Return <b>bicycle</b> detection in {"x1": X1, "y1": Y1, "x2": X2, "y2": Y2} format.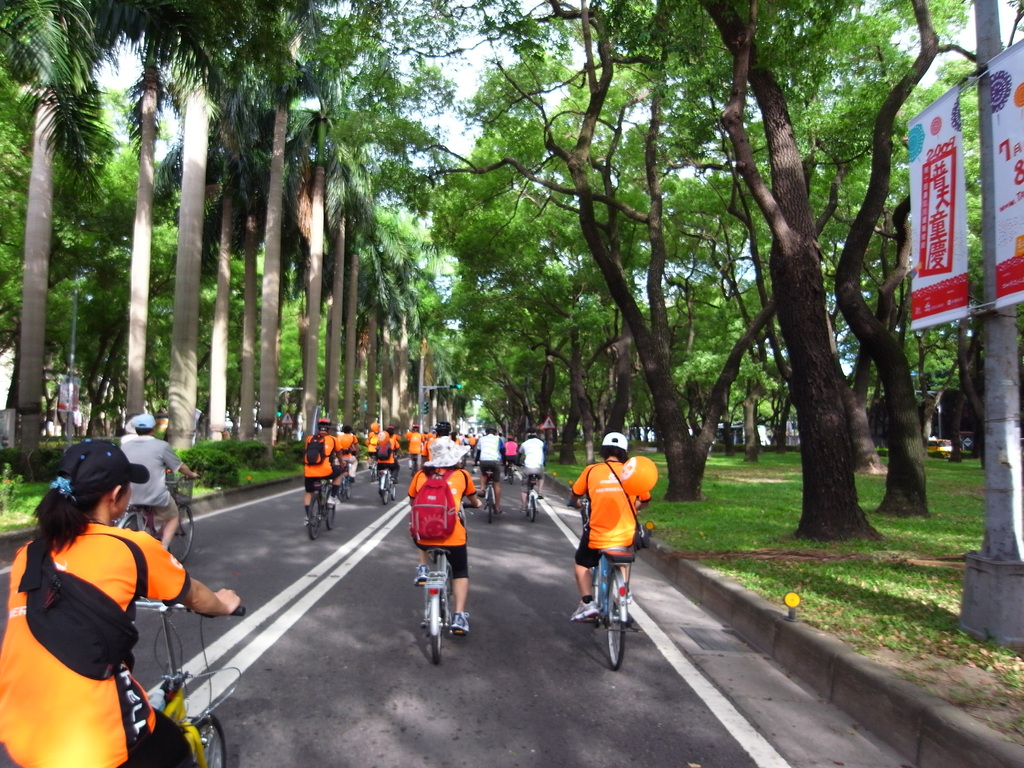
{"x1": 506, "y1": 460, "x2": 515, "y2": 485}.
